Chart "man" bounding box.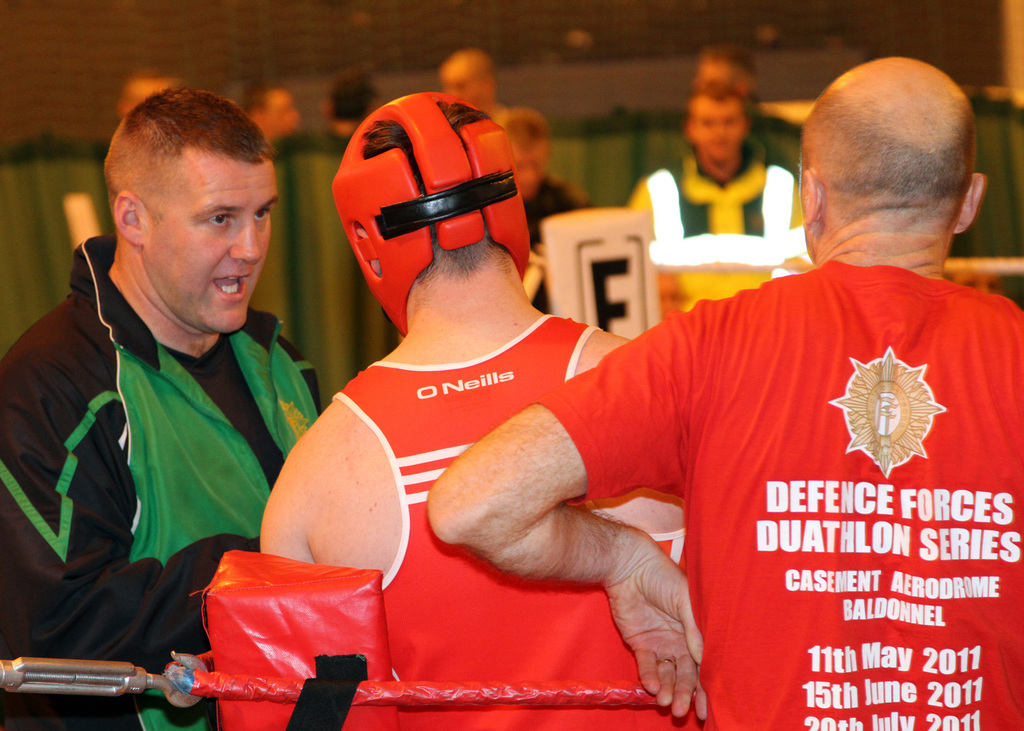
Charted: bbox=(258, 91, 707, 730).
